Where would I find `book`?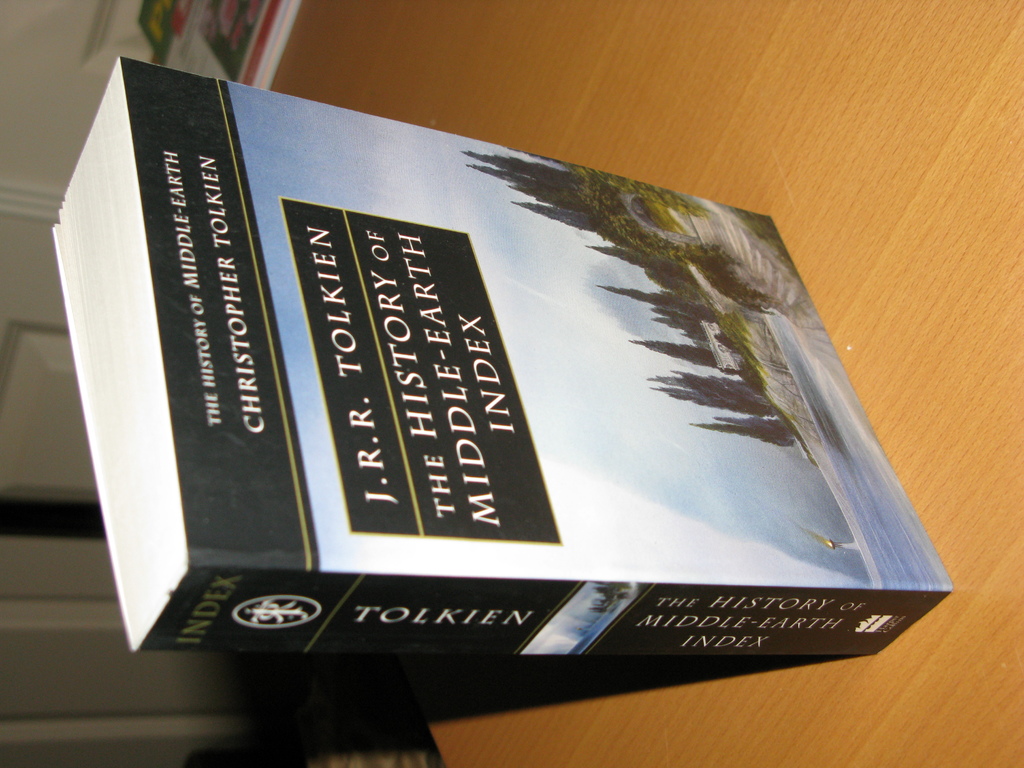
At 60/68/916/717.
